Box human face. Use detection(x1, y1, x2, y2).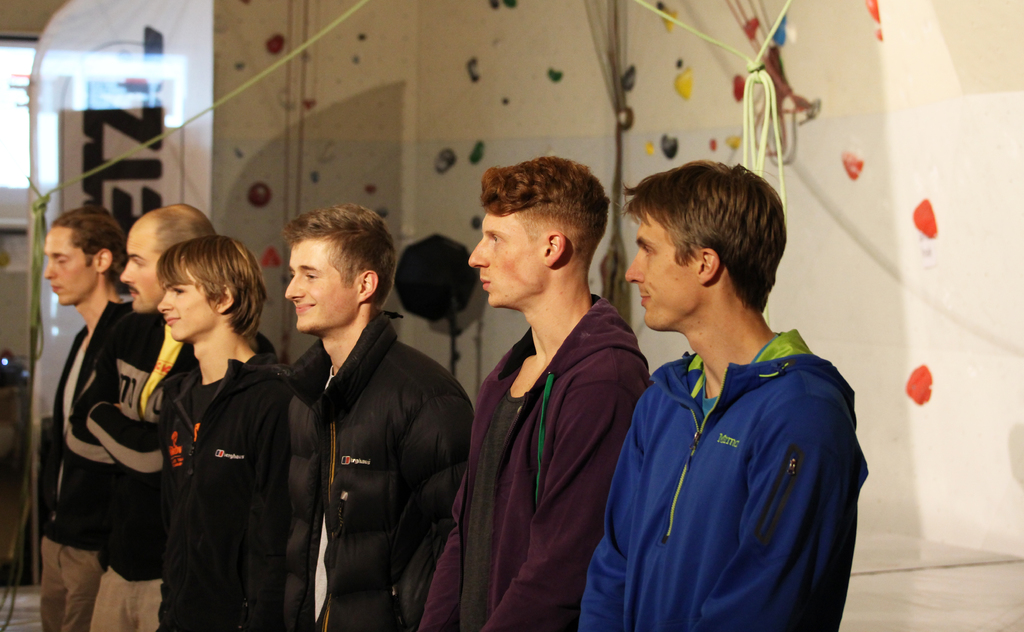
detection(157, 260, 223, 341).
